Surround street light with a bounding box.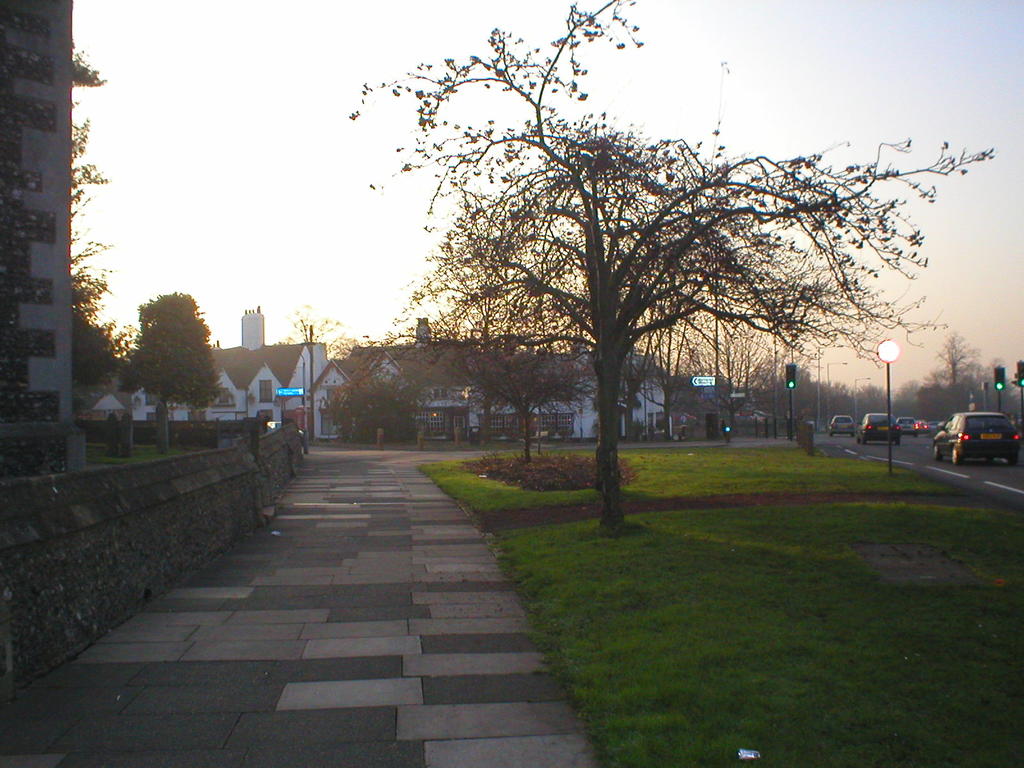
x1=879, y1=336, x2=901, y2=472.
